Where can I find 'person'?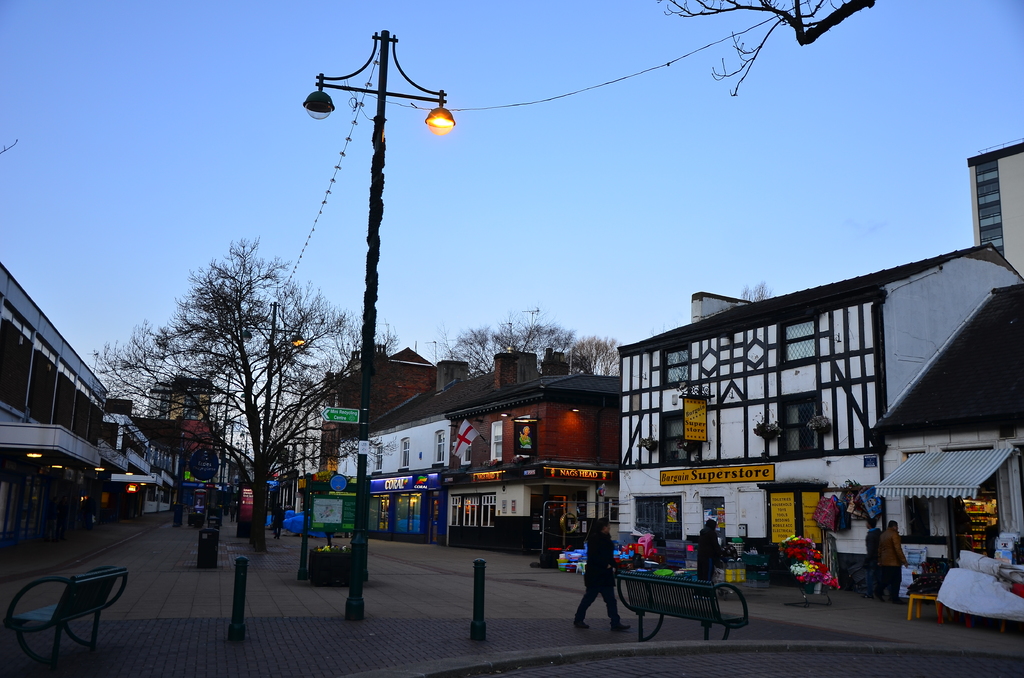
You can find it at <box>693,519,722,600</box>.
